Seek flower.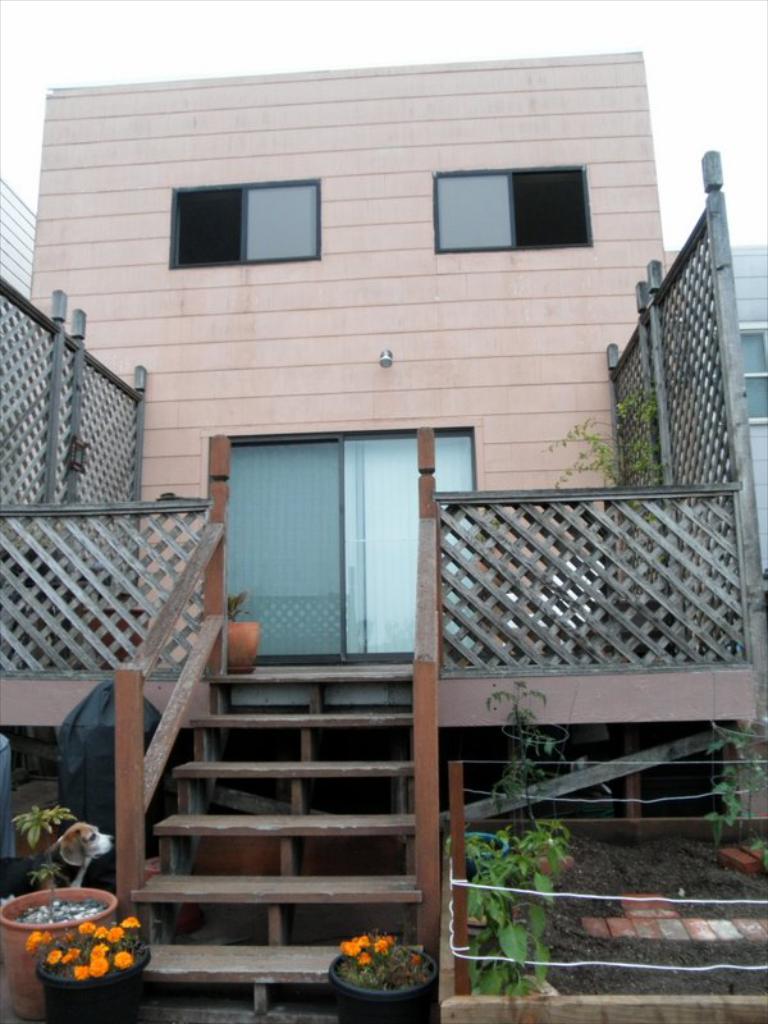
bbox=(72, 966, 87, 977).
